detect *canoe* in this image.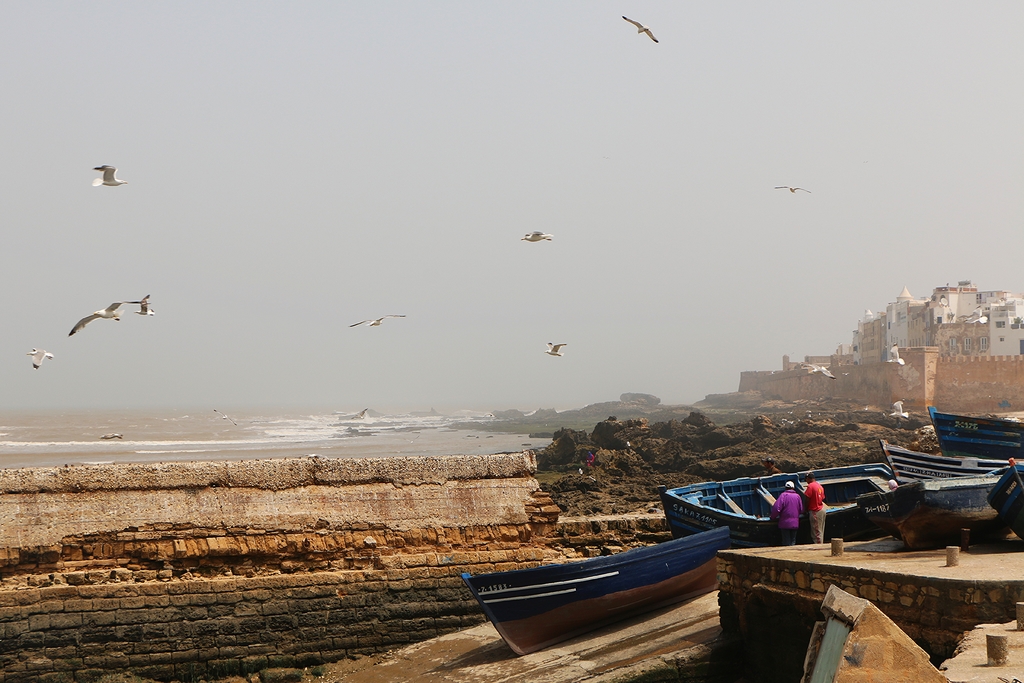
Detection: locate(988, 466, 1023, 537).
